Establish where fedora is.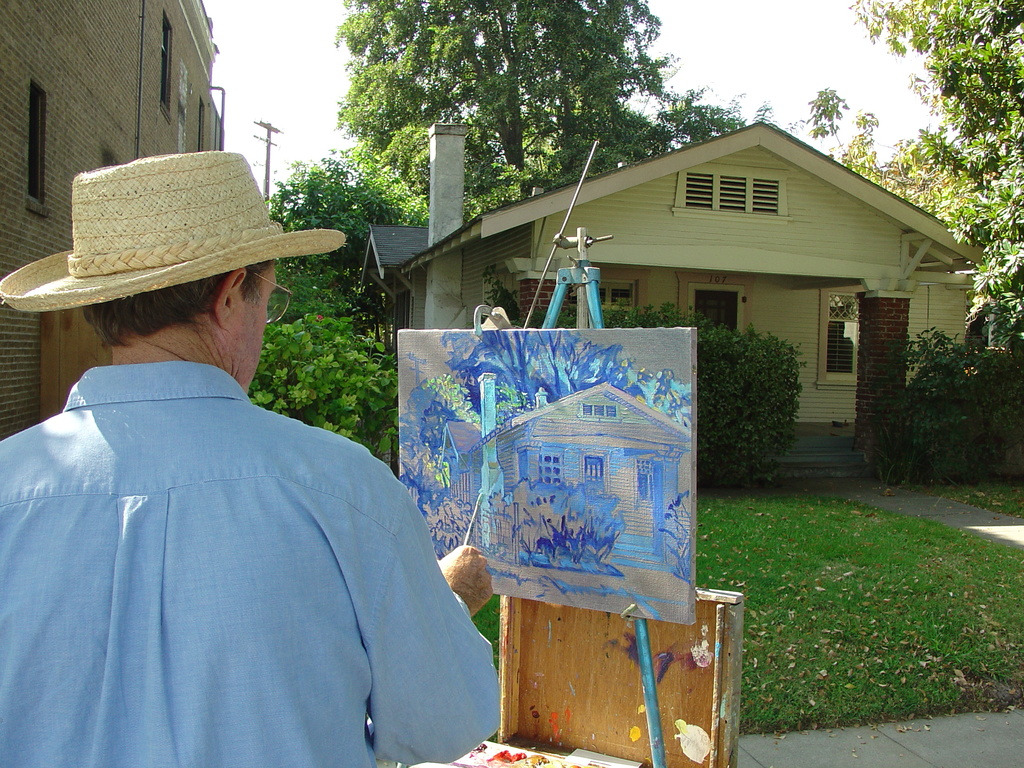
Established at l=0, t=151, r=350, b=314.
